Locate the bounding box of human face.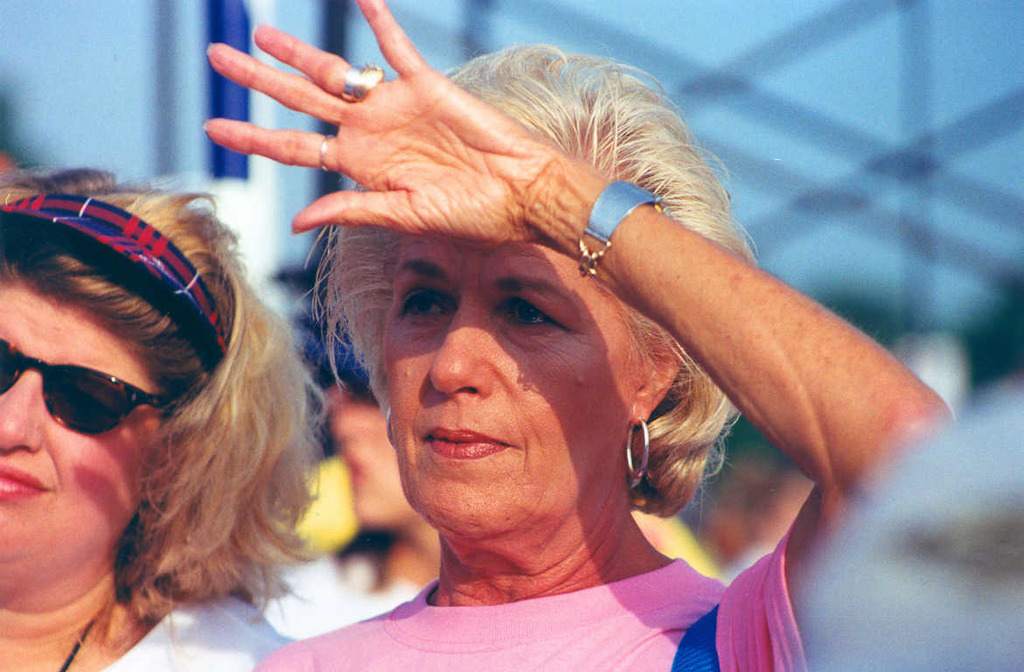
Bounding box: 384 239 630 527.
